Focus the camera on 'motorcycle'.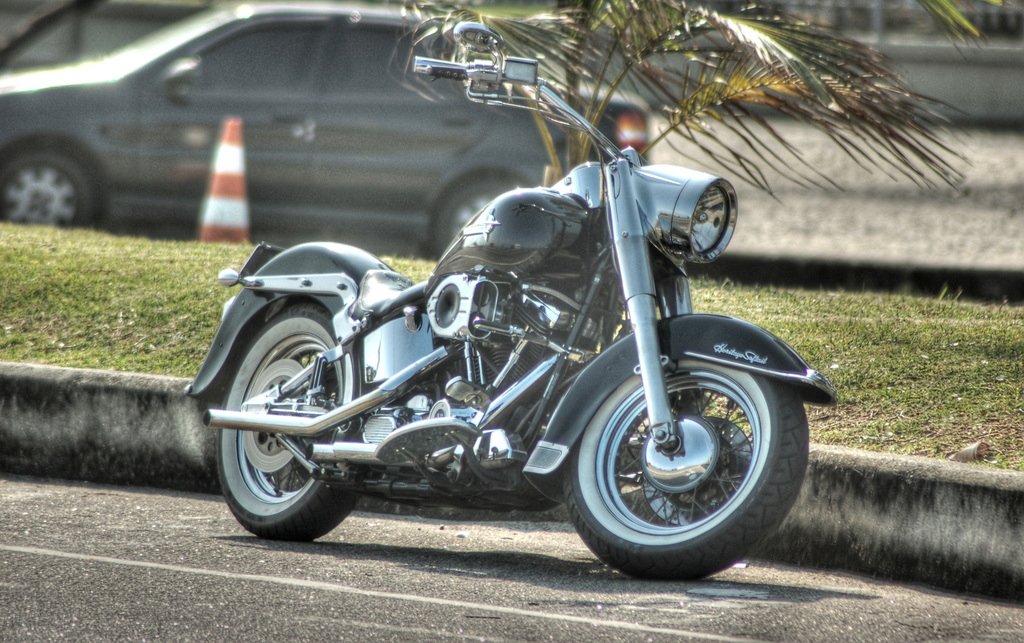
Focus region: bbox=[167, 115, 850, 594].
